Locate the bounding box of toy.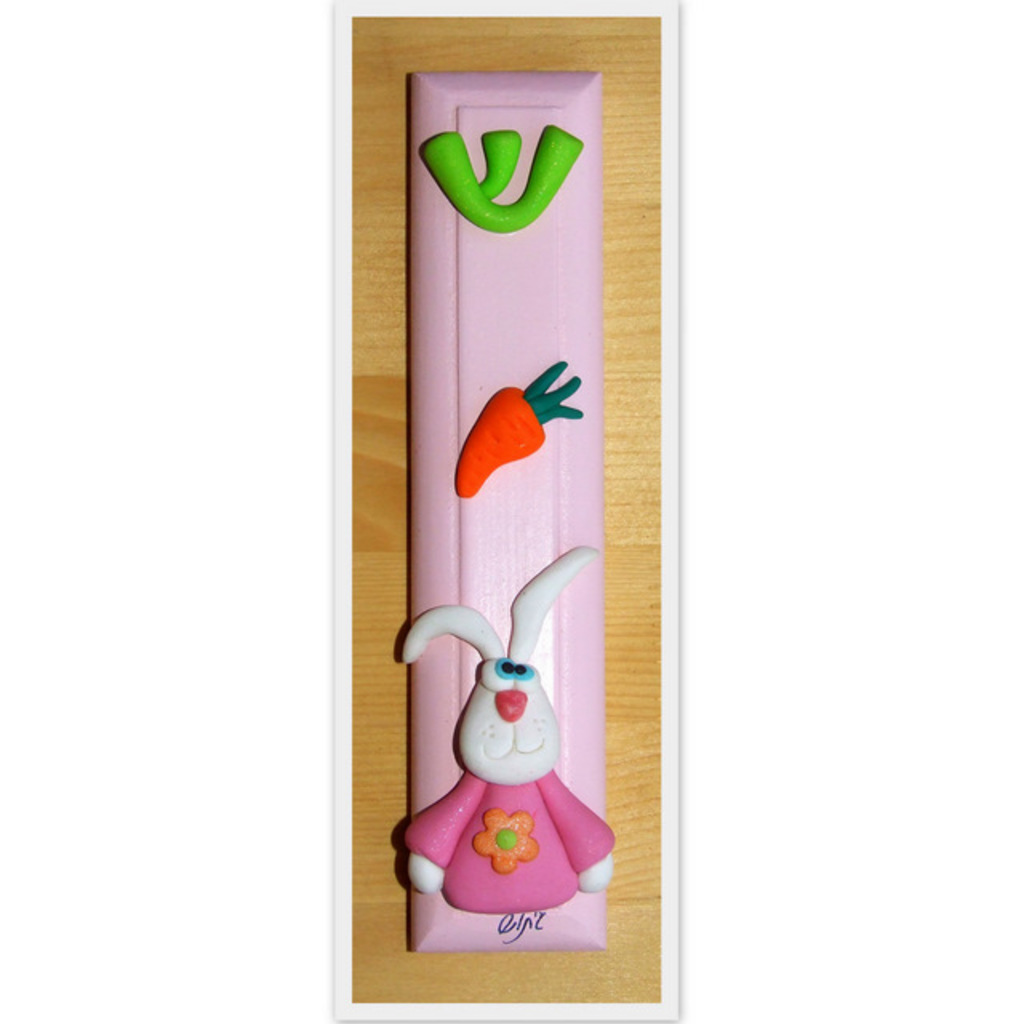
Bounding box: [394,549,611,917].
